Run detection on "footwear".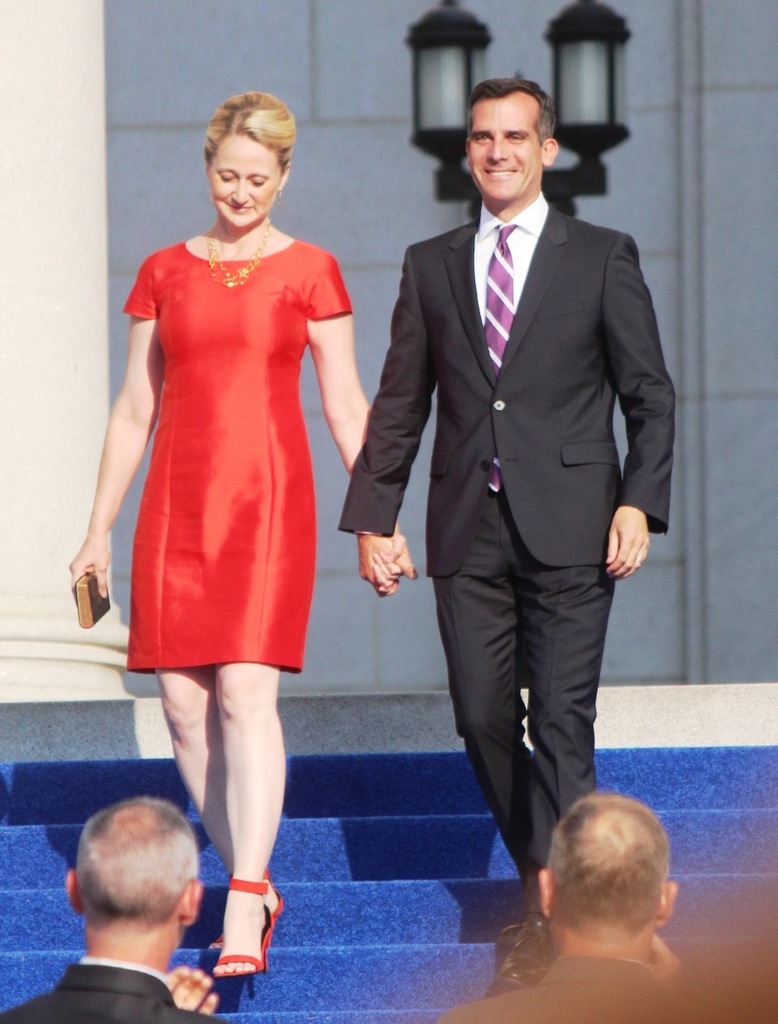
Result: {"x1": 486, "y1": 914, "x2": 553, "y2": 1001}.
